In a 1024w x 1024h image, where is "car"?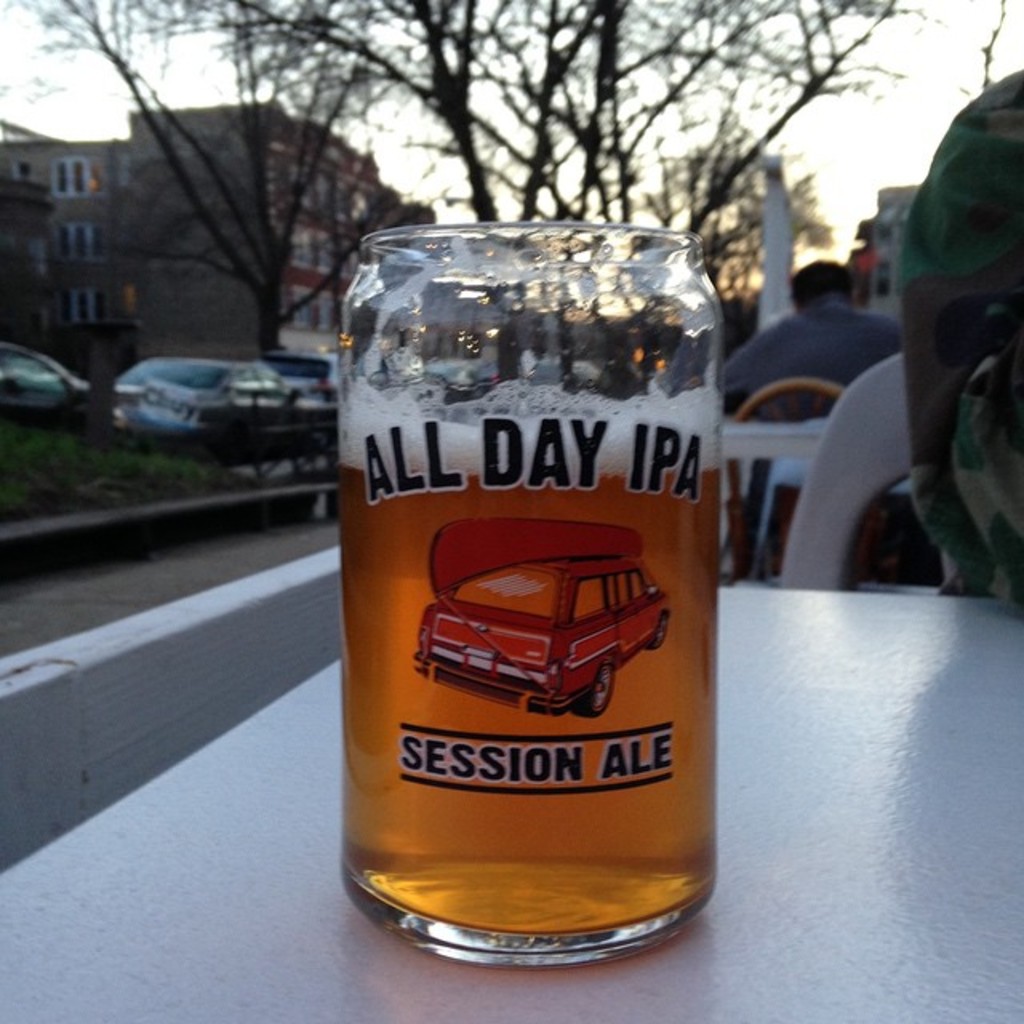
rect(69, 339, 325, 483).
